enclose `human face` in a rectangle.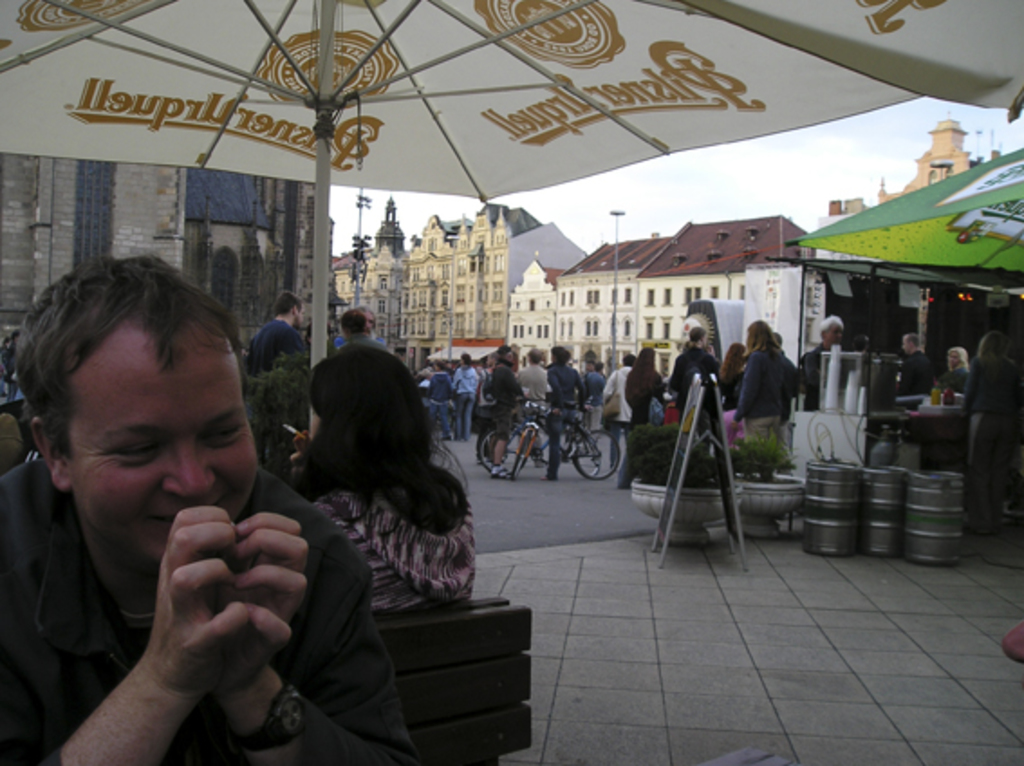
<bbox>76, 313, 256, 556</bbox>.
